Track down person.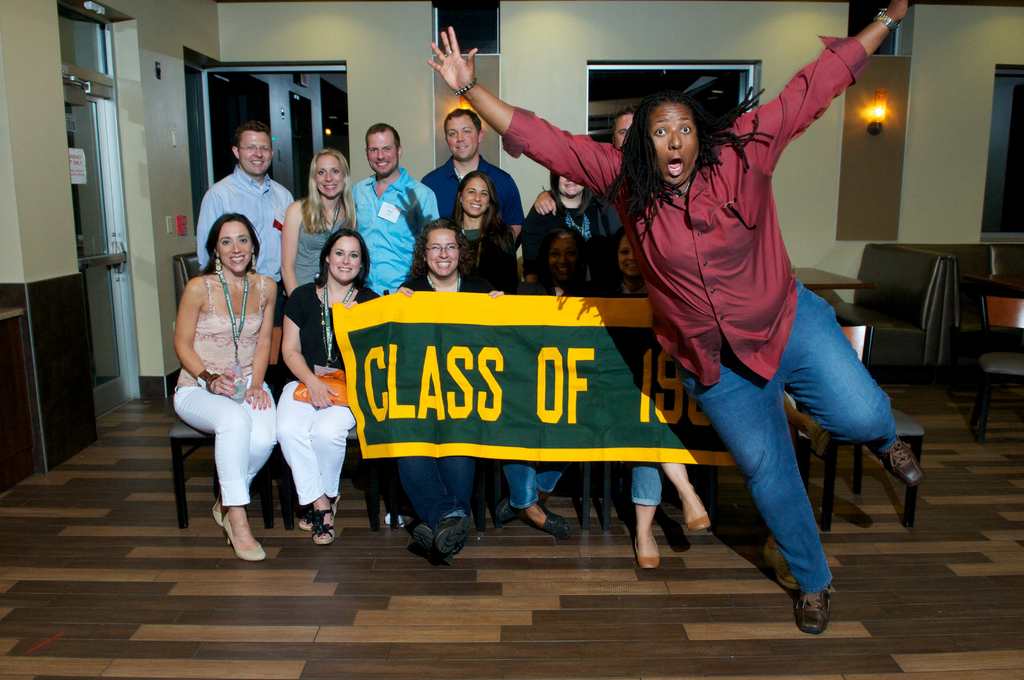
Tracked to (276, 227, 383, 546).
